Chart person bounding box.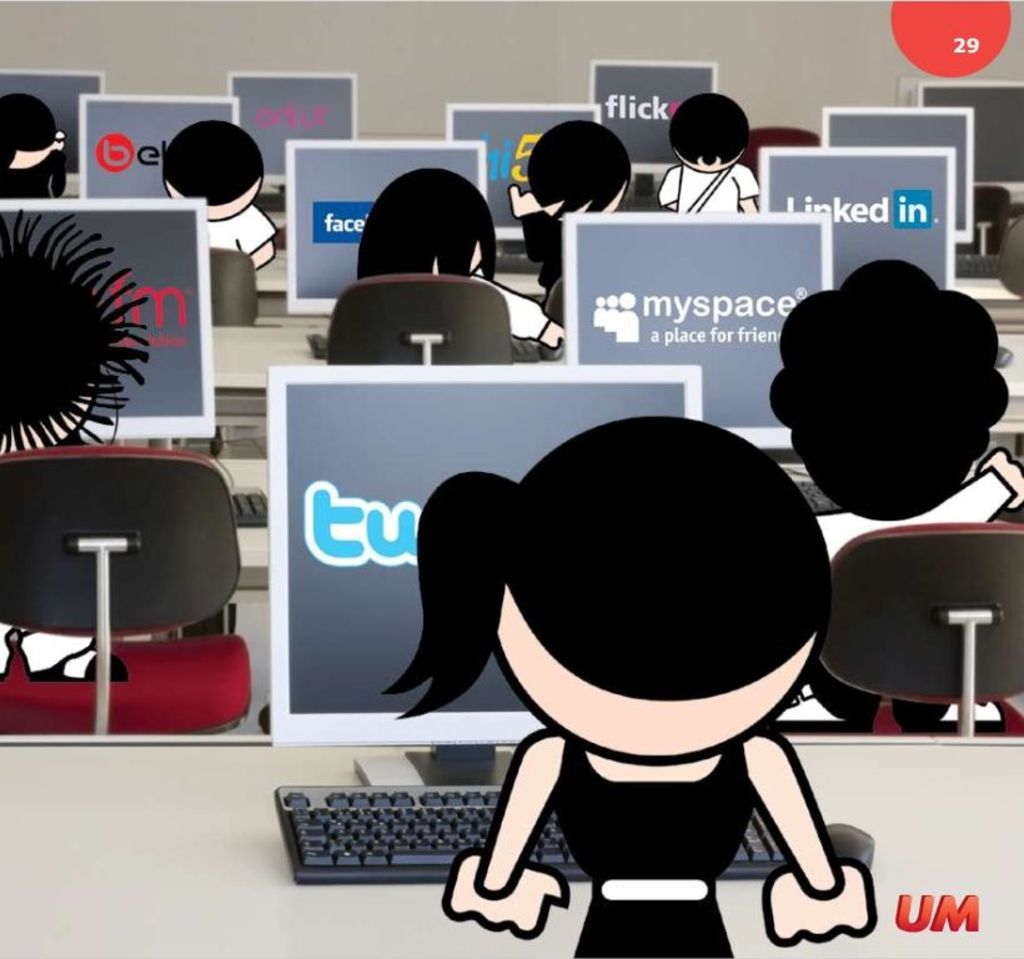
Charted: (0,210,151,686).
